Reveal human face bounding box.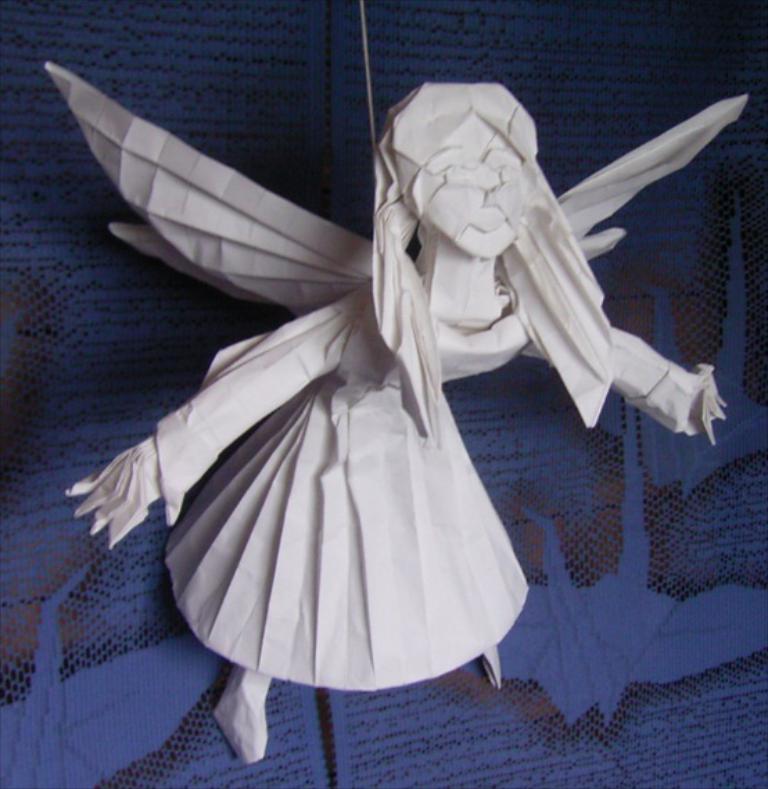
Revealed: {"left": 419, "top": 114, "right": 521, "bottom": 259}.
